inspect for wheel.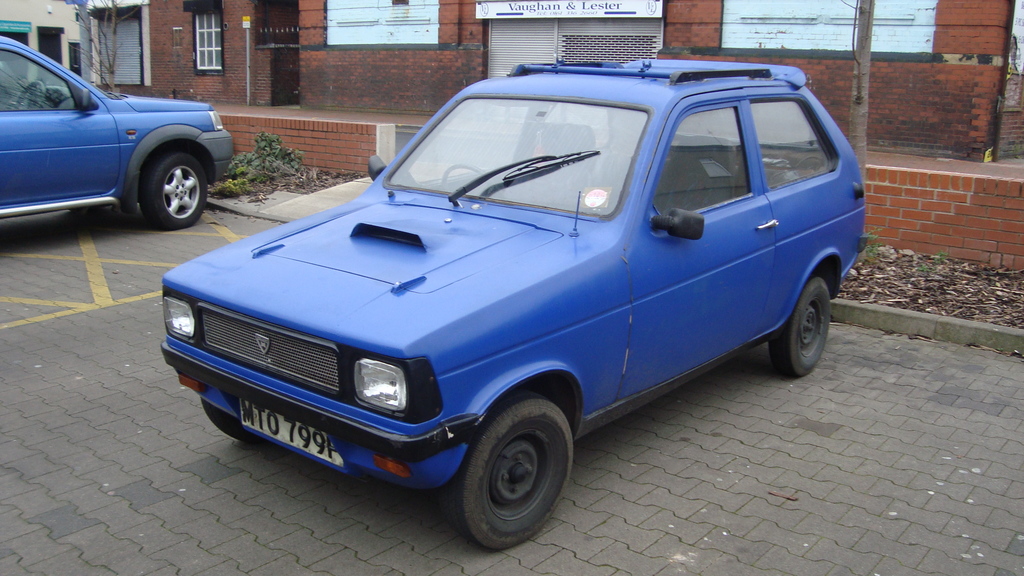
Inspection: bbox=(198, 399, 273, 443).
